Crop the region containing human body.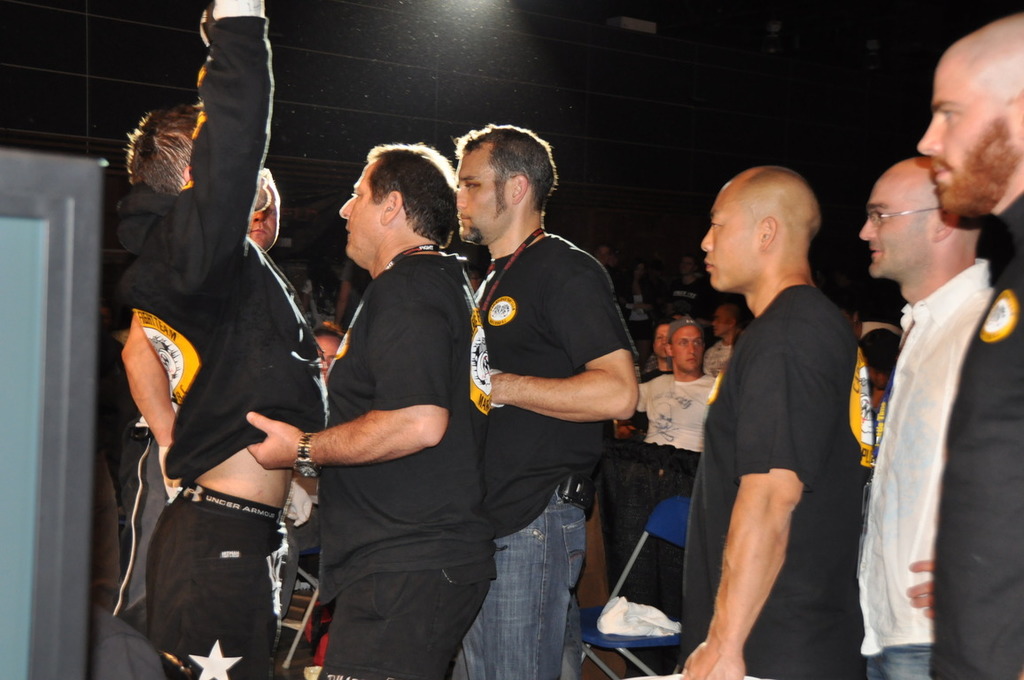
Crop region: {"x1": 85, "y1": 0, "x2": 307, "y2": 679}.
